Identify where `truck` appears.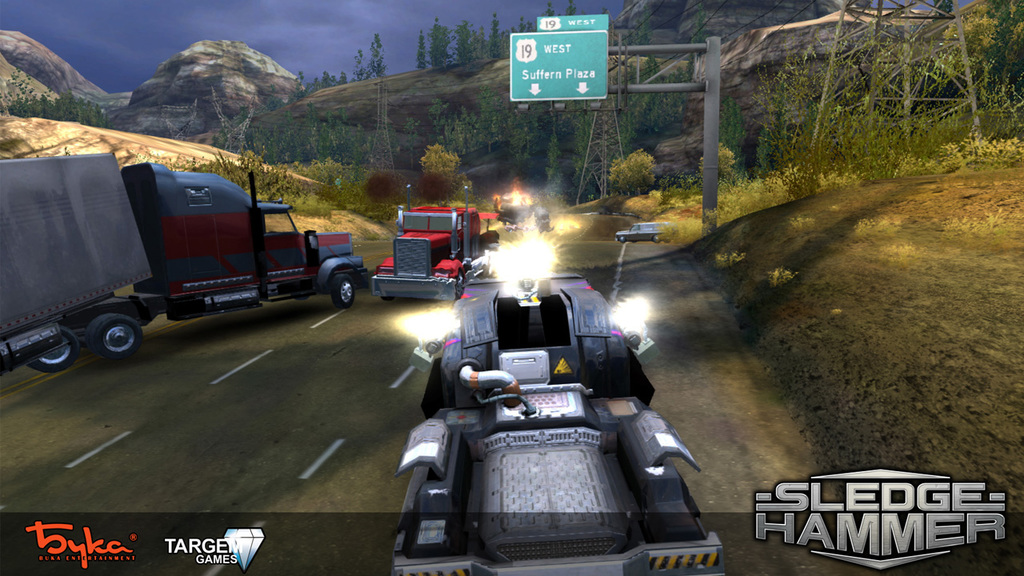
Appears at select_region(3, 156, 365, 348).
